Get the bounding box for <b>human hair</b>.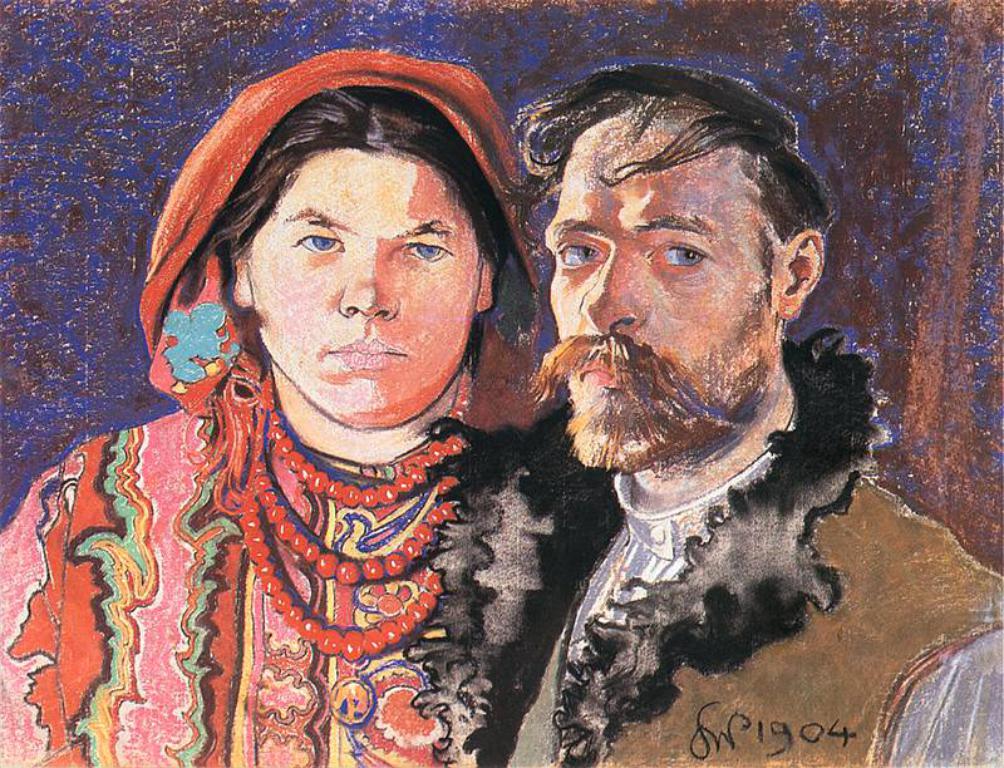
crop(174, 85, 512, 387).
